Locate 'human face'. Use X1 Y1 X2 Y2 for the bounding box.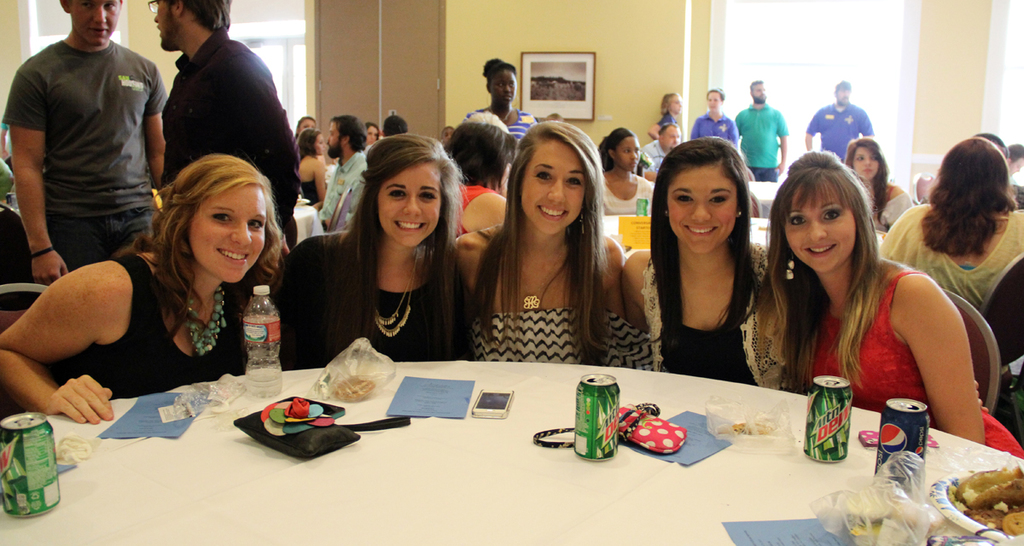
314 132 322 154.
